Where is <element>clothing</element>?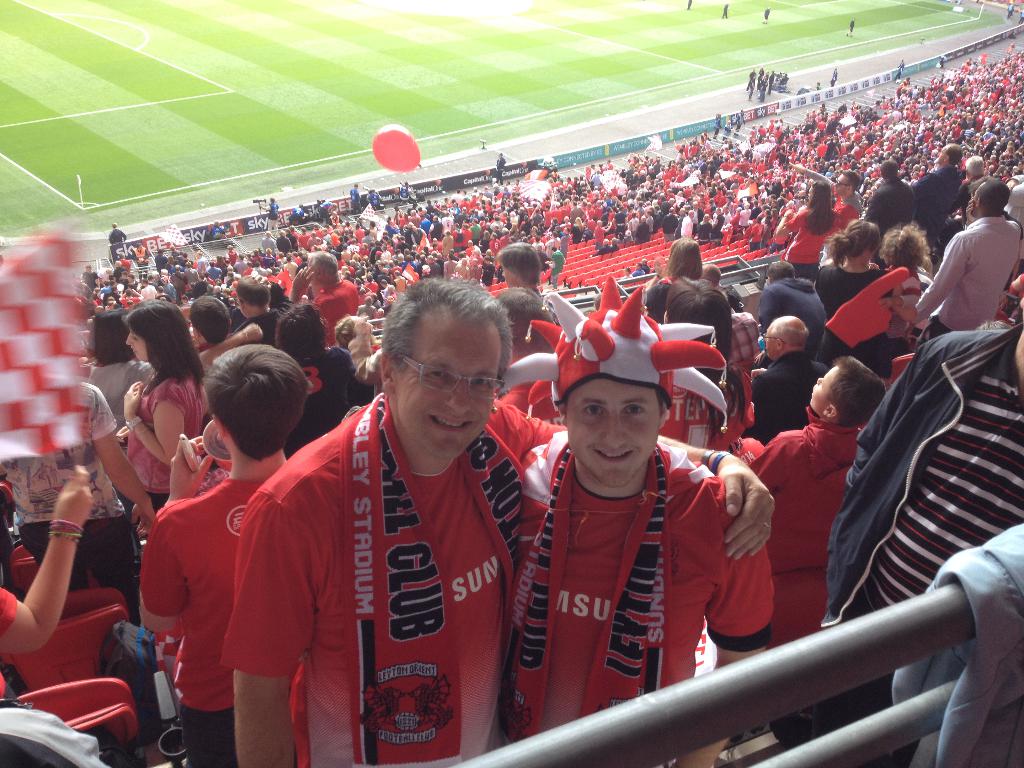
[x1=141, y1=284, x2=155, y2=300].
